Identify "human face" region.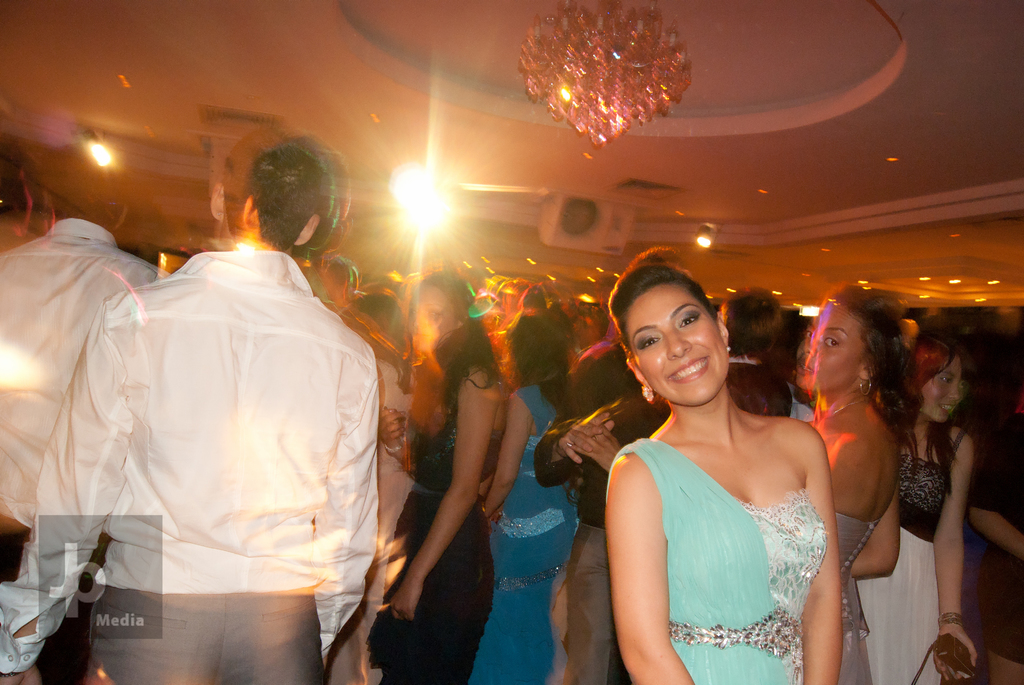
Region: x1=629, y1=282, x2=730, y2=405.
